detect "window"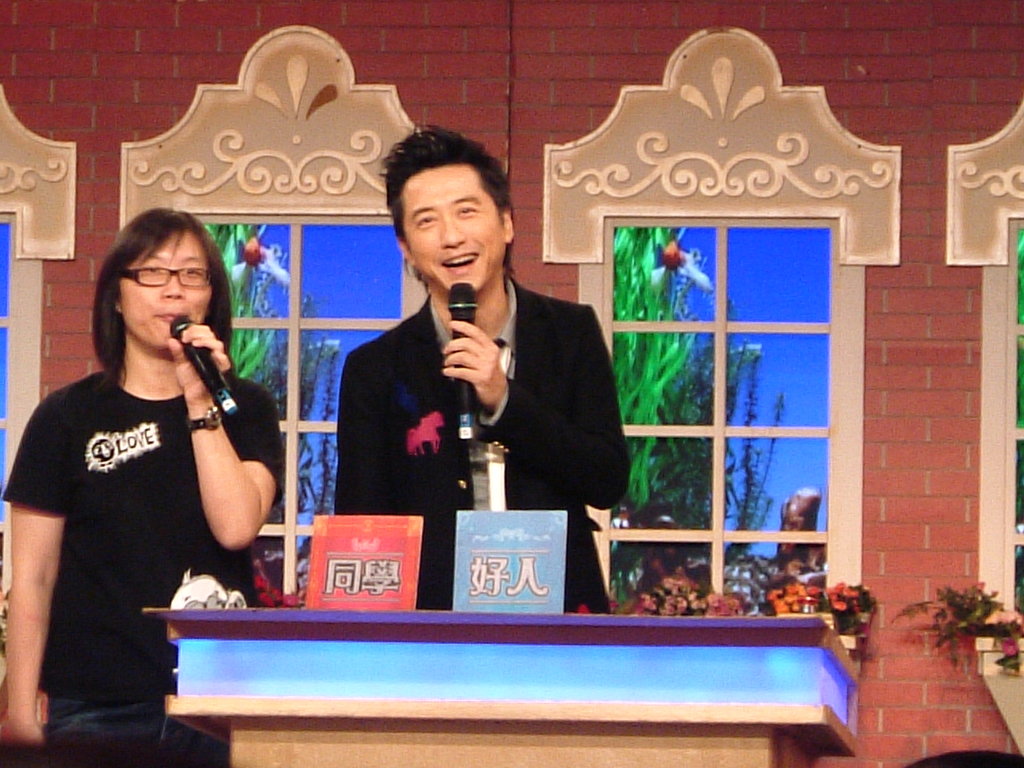
{"left": 526, "top": 116, "right": 903, "bottom": 614}
